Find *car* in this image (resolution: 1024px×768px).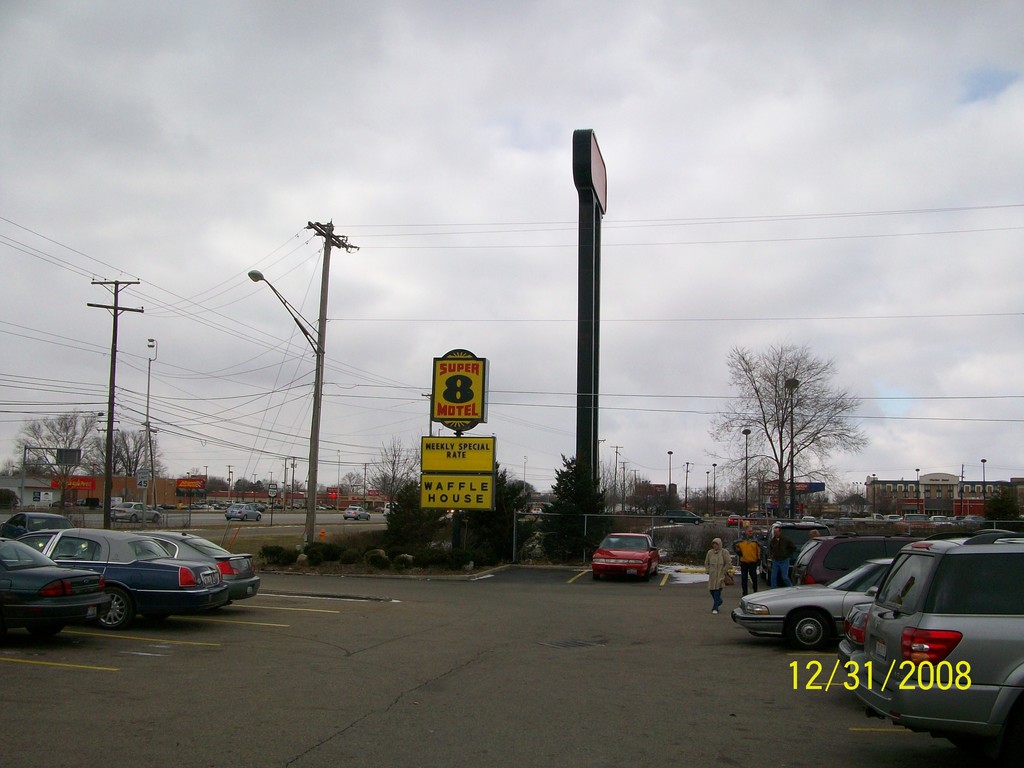
<box>662,509,706,524</box>.
